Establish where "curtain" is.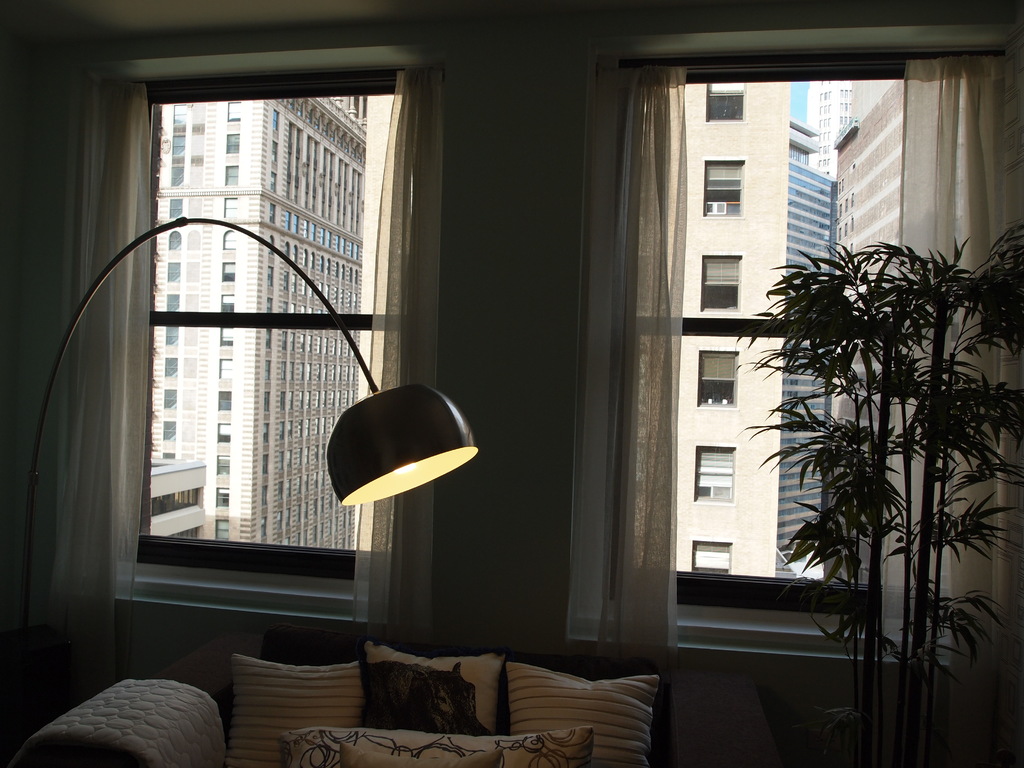
Established at x1=359 y1=69 x2=447 y2=646.
